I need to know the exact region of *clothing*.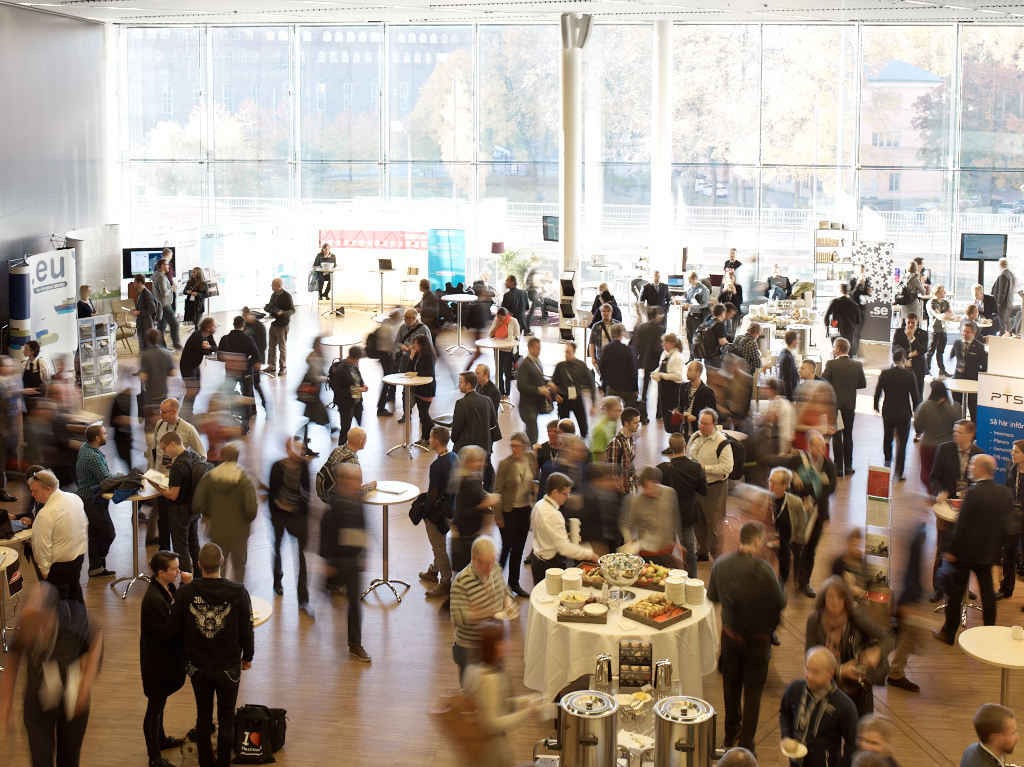
Region: (778, 688, 867, 766).
